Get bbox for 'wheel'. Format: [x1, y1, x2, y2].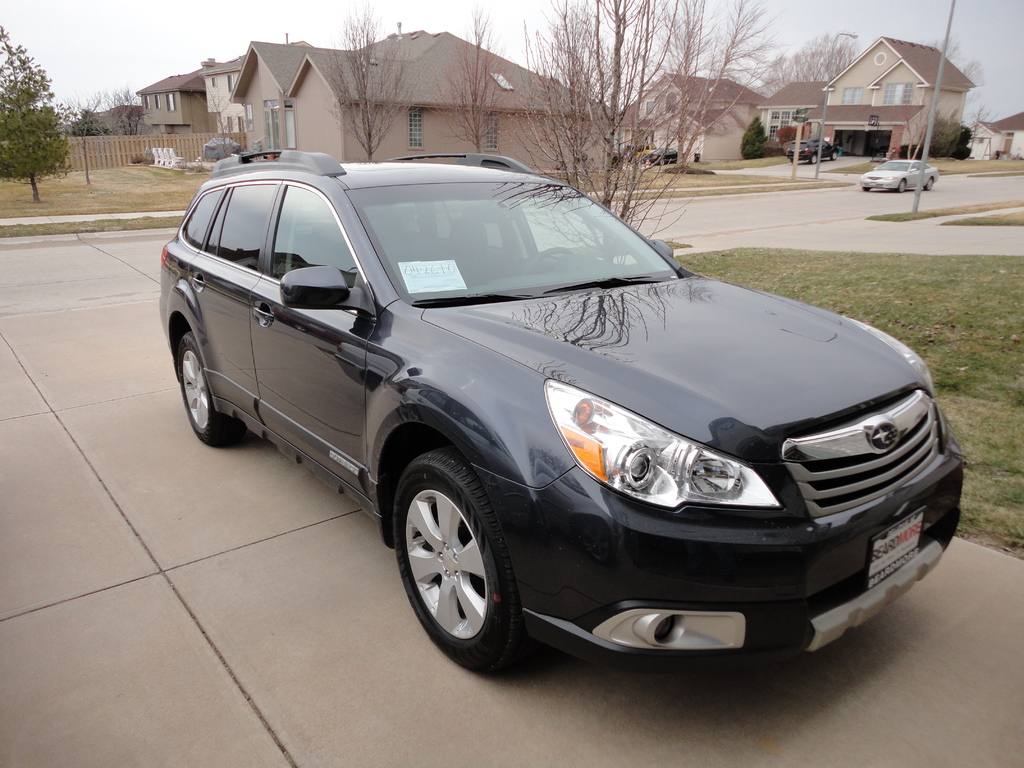
[392, 443, 525, 675].
